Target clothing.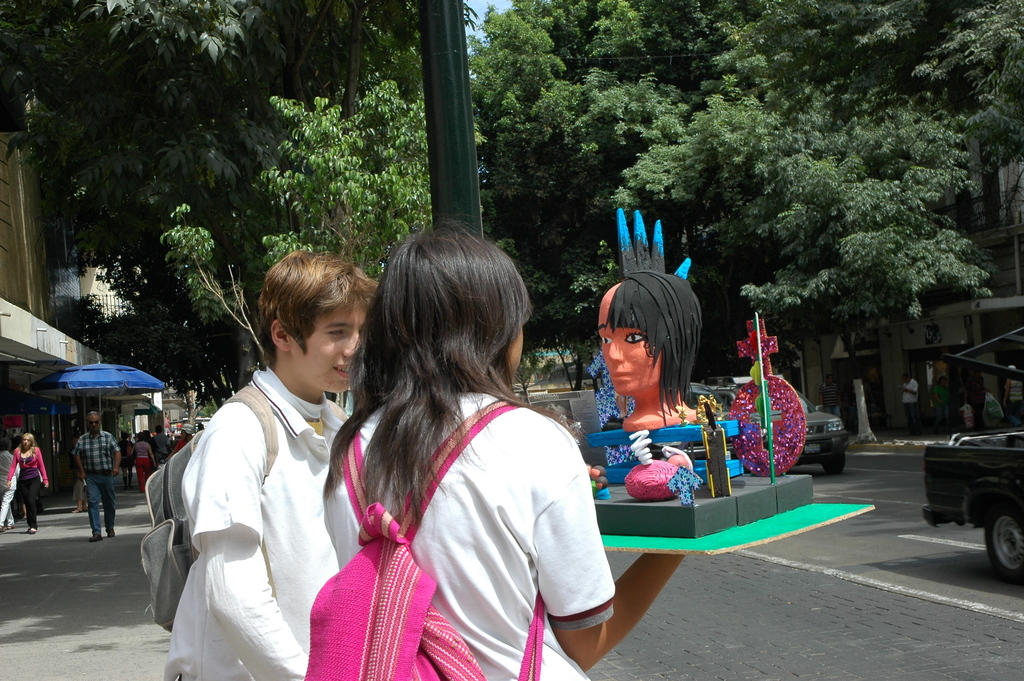
Target region: x1=899 y1=377 x2=922 y2=431.
